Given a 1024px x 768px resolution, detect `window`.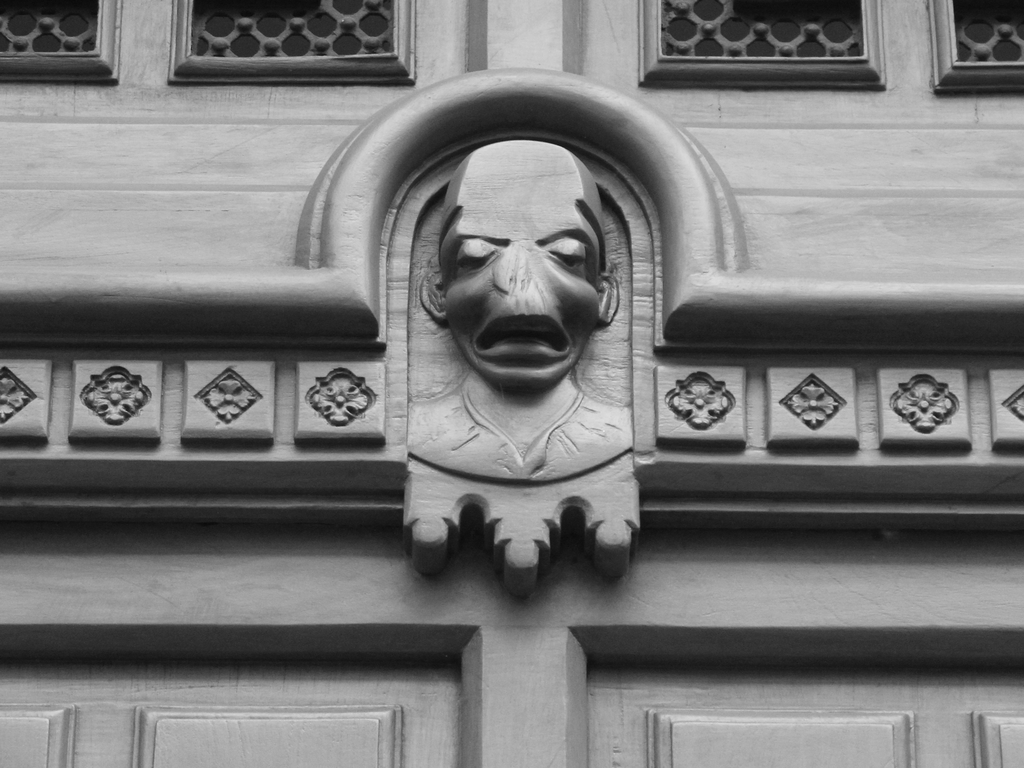
Rect(648, 0, 902, 105).
